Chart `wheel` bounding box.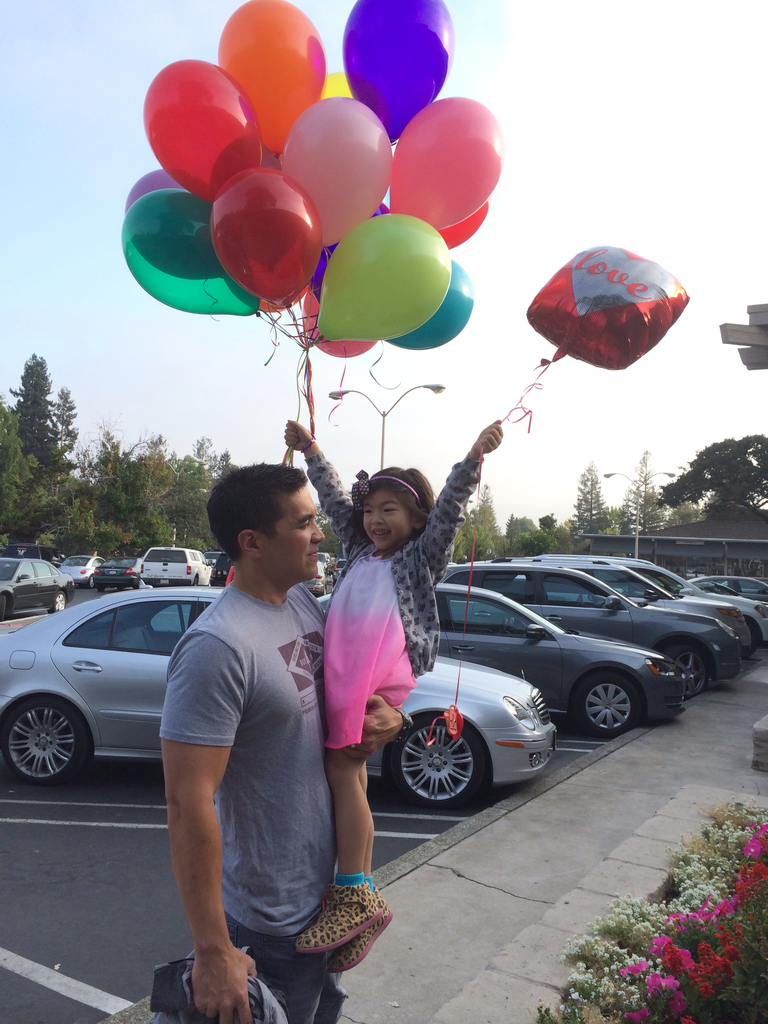
Charted: (left=670, top=652, right=700, bottom=698).
